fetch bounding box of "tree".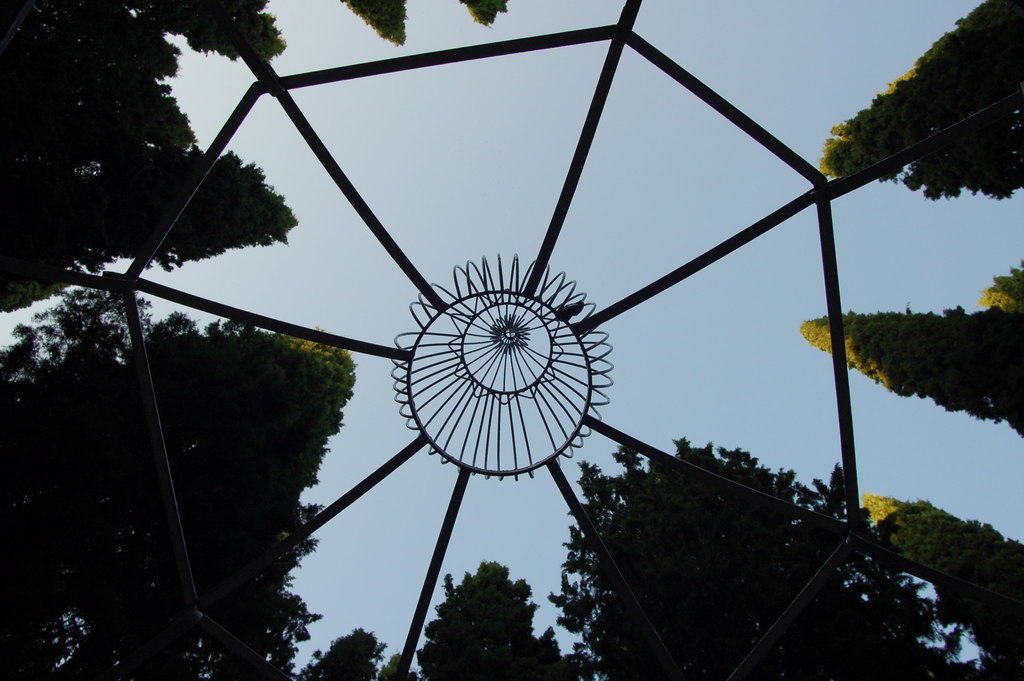
Bbox: x1=127 y1=0 x2=289 y2=62.
